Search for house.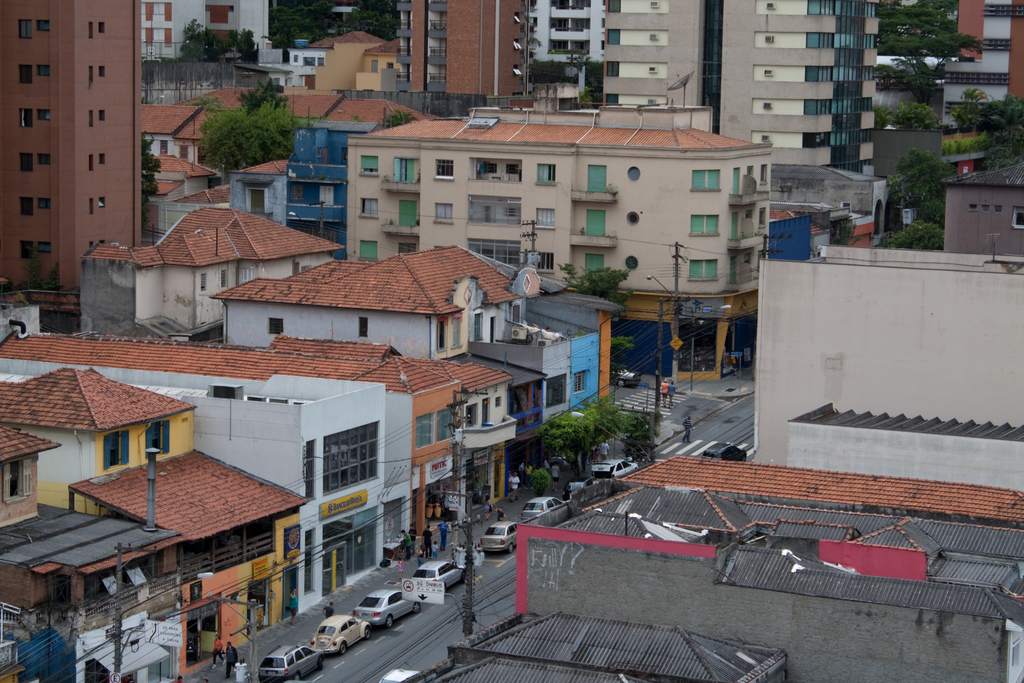
Found at box=[936, 0, 1023, 136].
